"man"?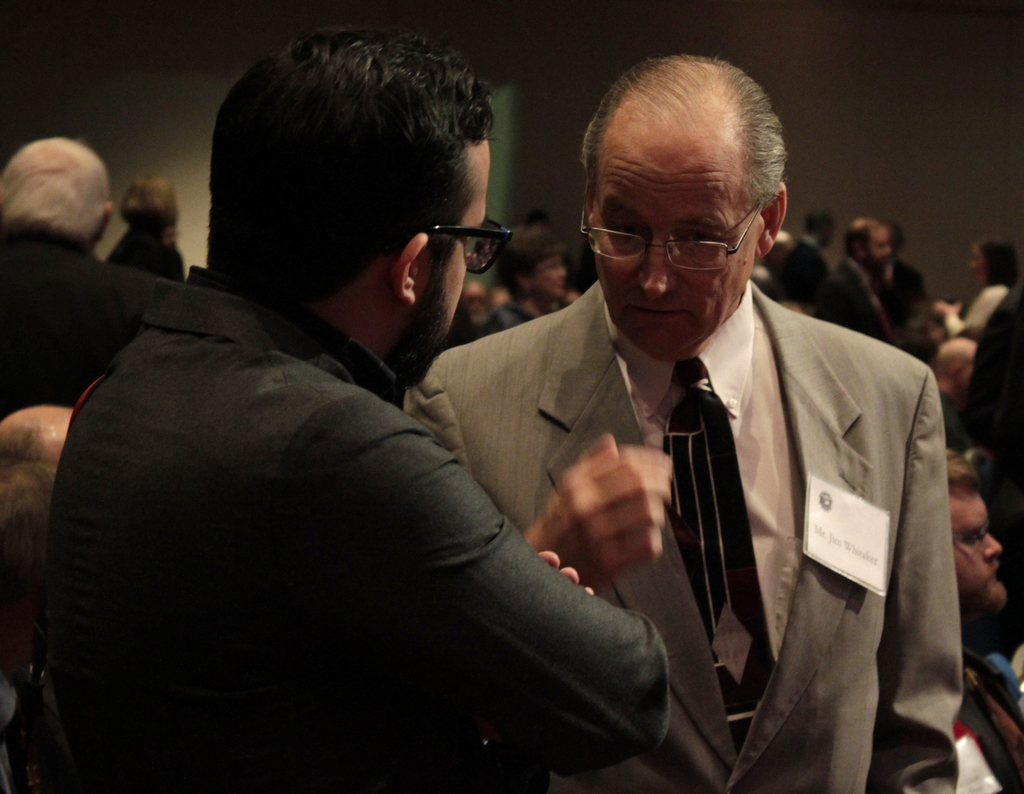
Rect(1, 136, 121, 423)
